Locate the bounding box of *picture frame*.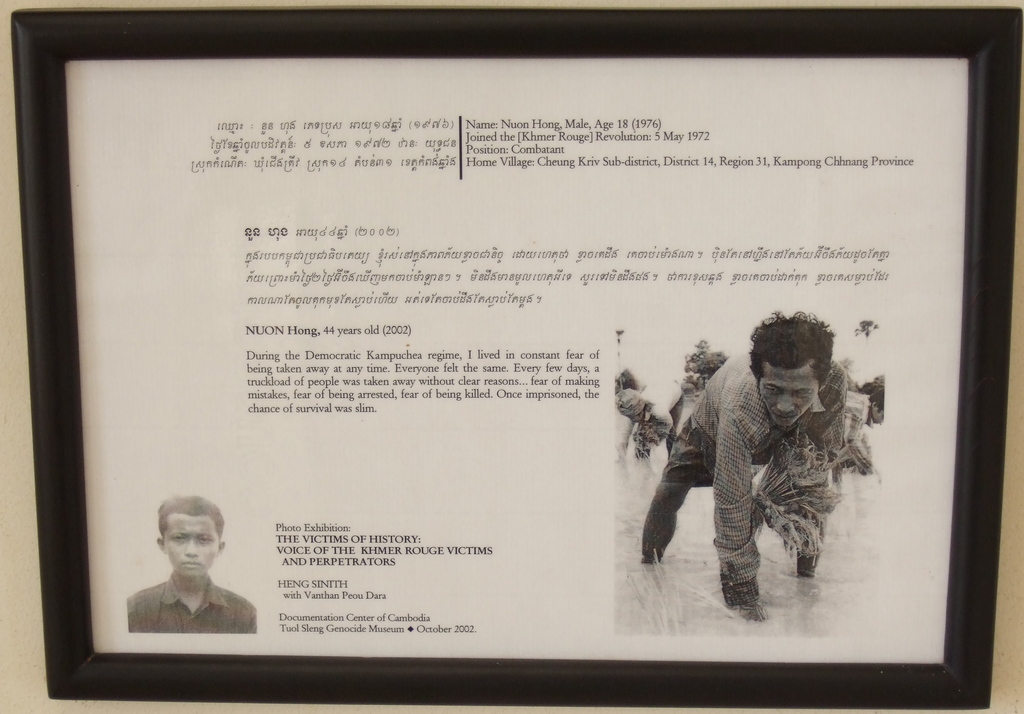
Bounding box: 6/4/1012/713.
